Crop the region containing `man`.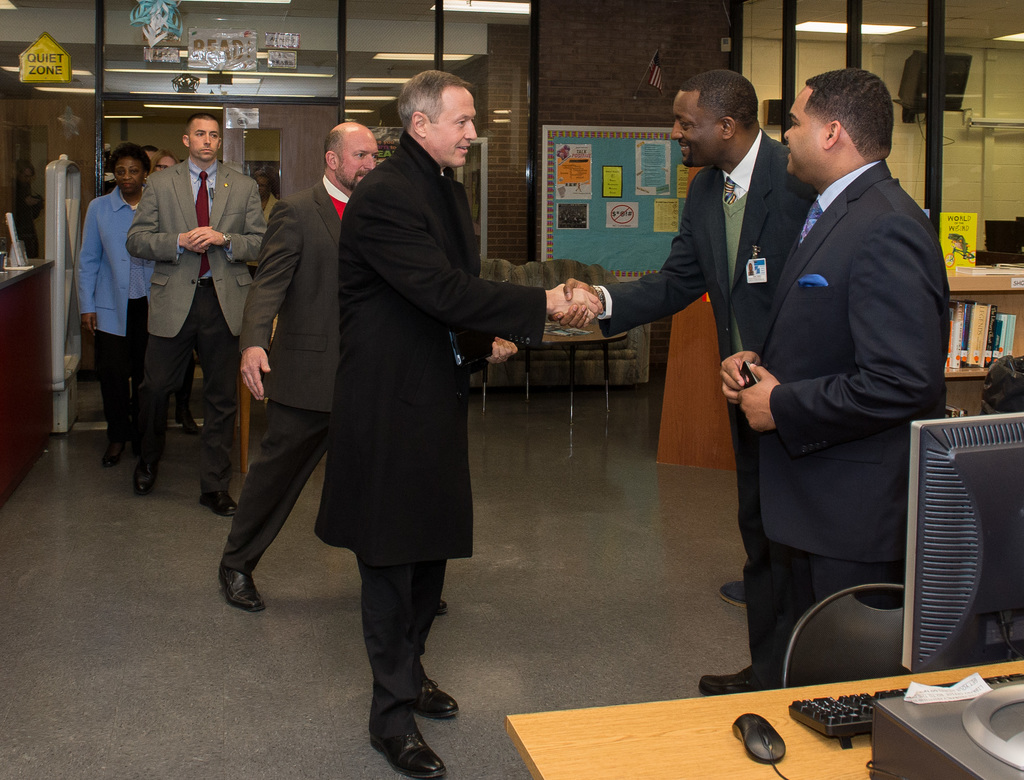
Crop region: BBox(550, 69, 852, 694).
